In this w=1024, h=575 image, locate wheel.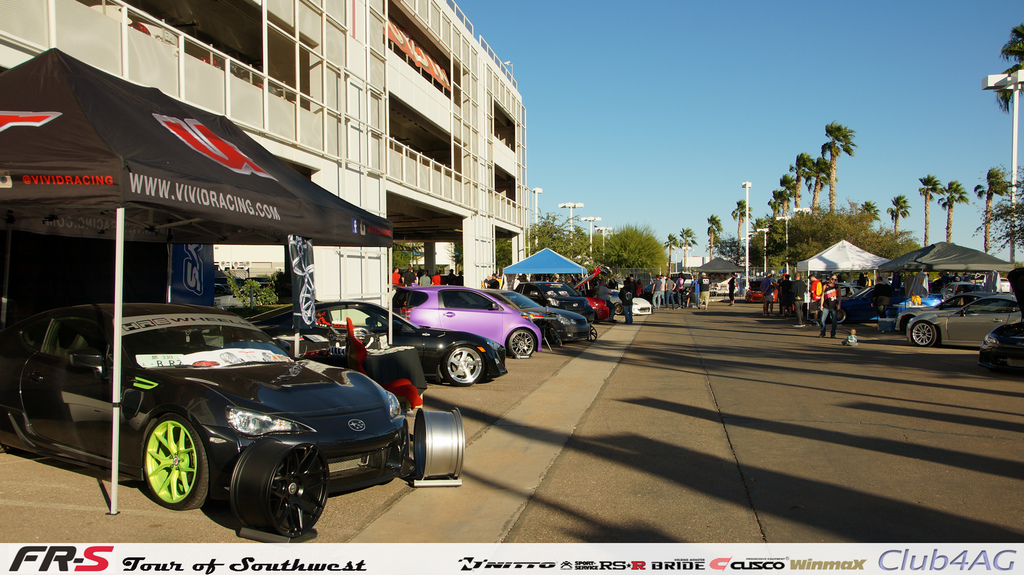
Bounding box: bbox(911, 321, 937, 346).
